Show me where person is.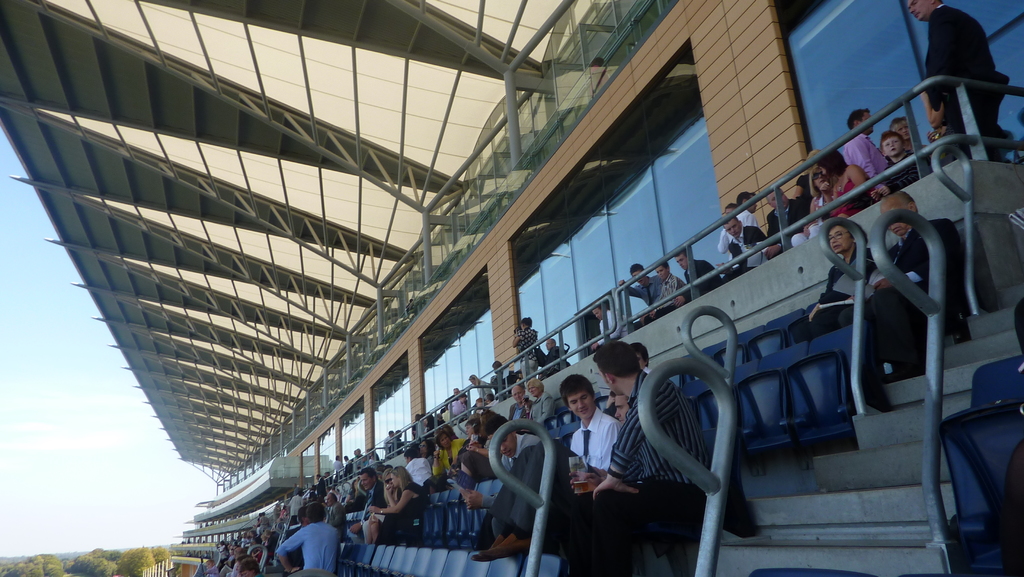
person is at 676:240:719:306.
